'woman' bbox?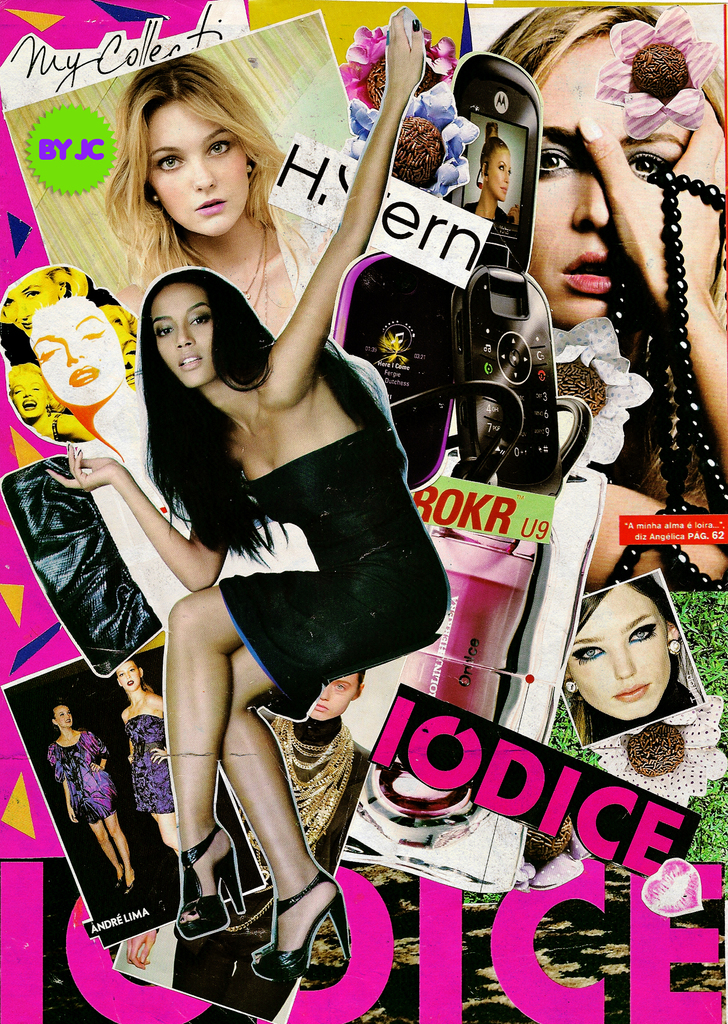
{"left": 0, "top": 271, "right": 324, "bottom": 625}
